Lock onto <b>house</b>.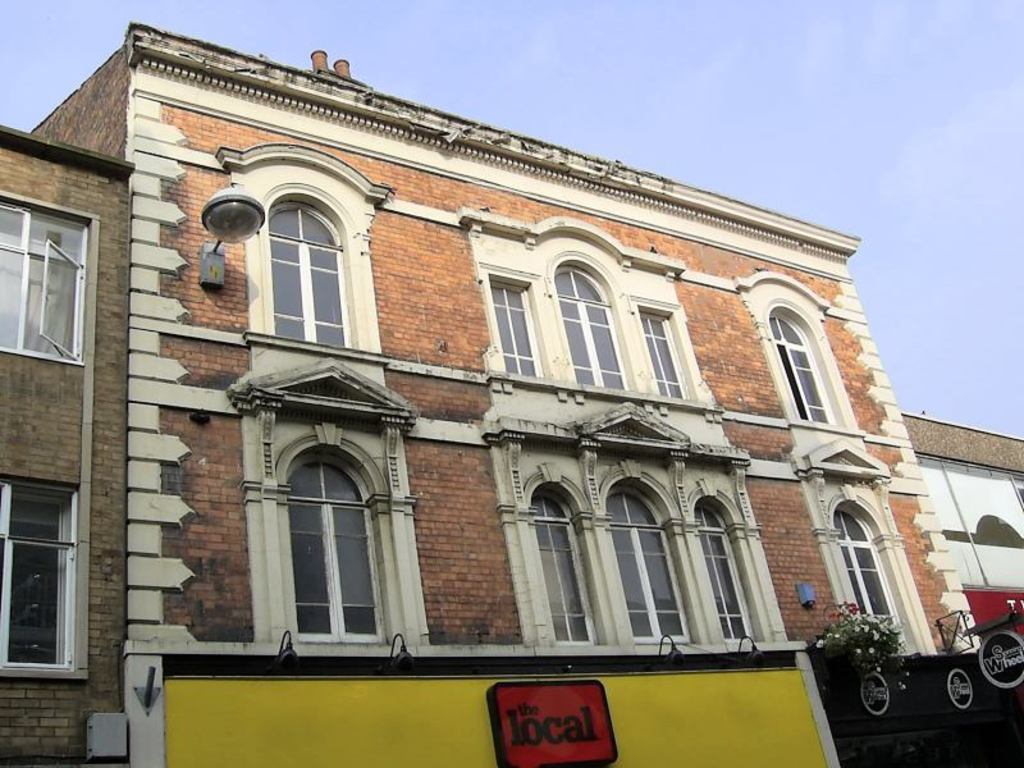
Locked: x1=899 y1=410 x2=1023 y2=649.
